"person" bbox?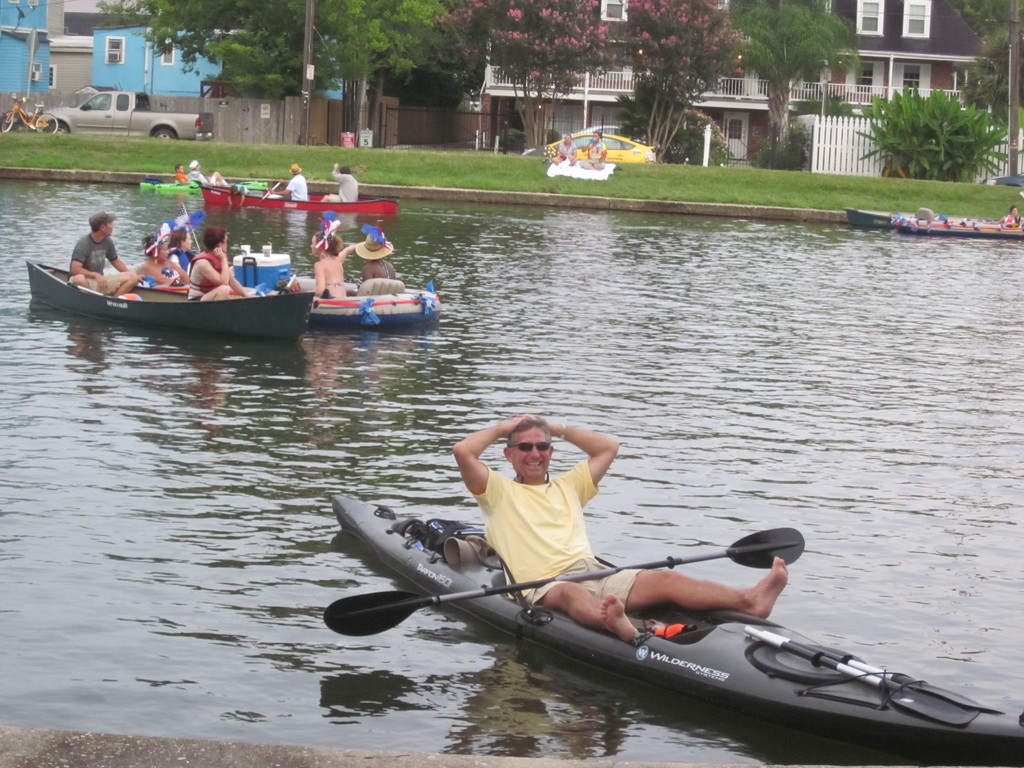
detection(358, 224, 411, 301)
